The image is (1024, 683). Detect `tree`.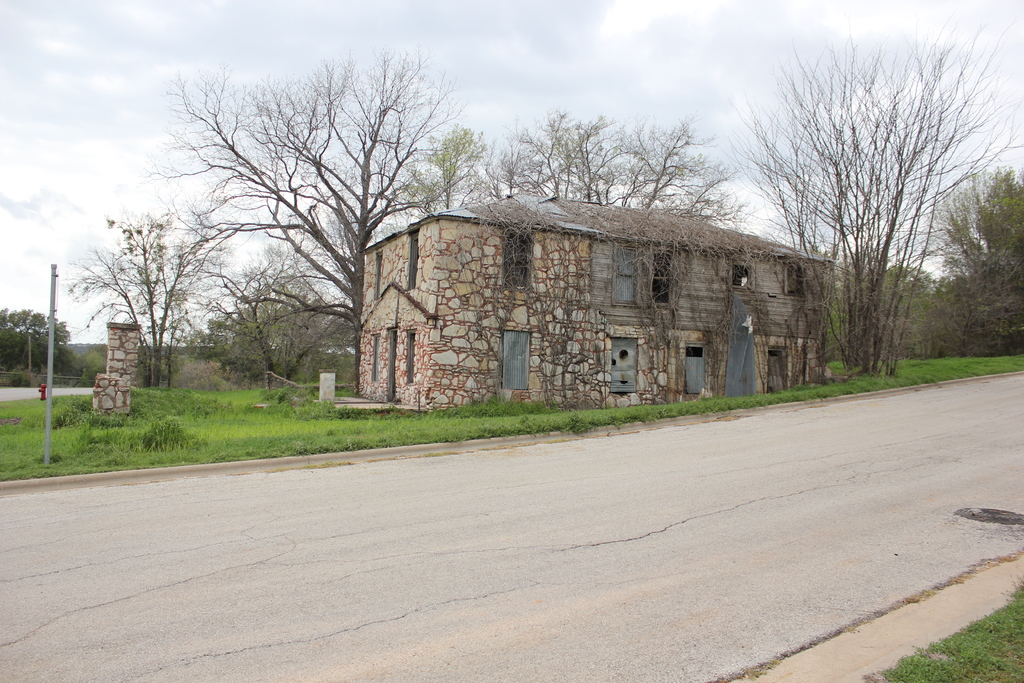
Detection: x1=63 y1=212 x2=225 y2=384.
